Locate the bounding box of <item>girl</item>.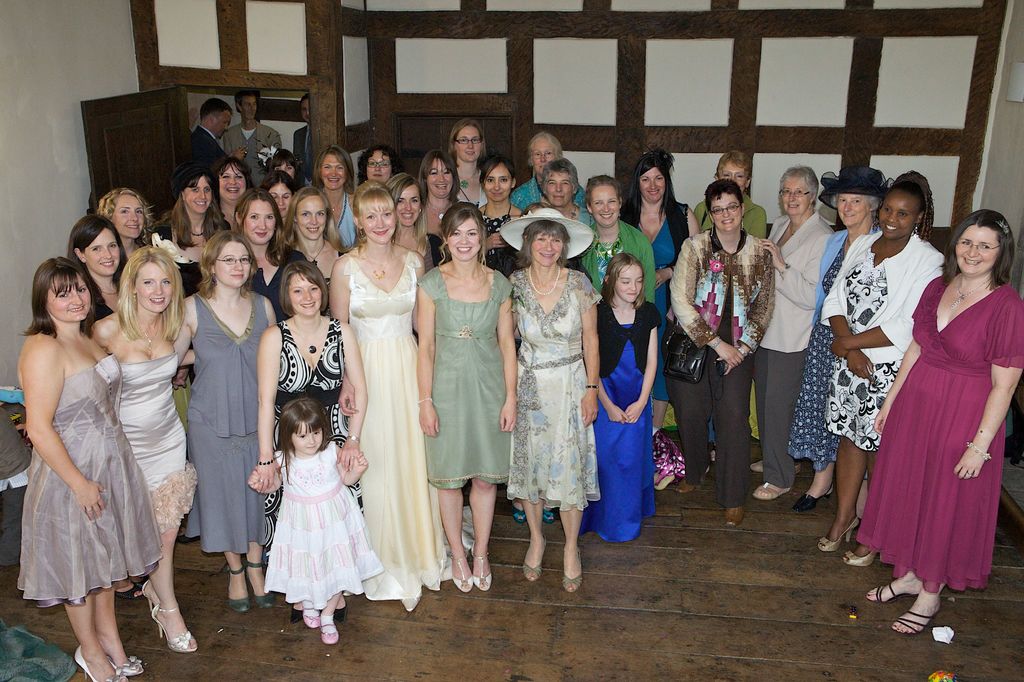
Bounding box: 95,187,152,258.
